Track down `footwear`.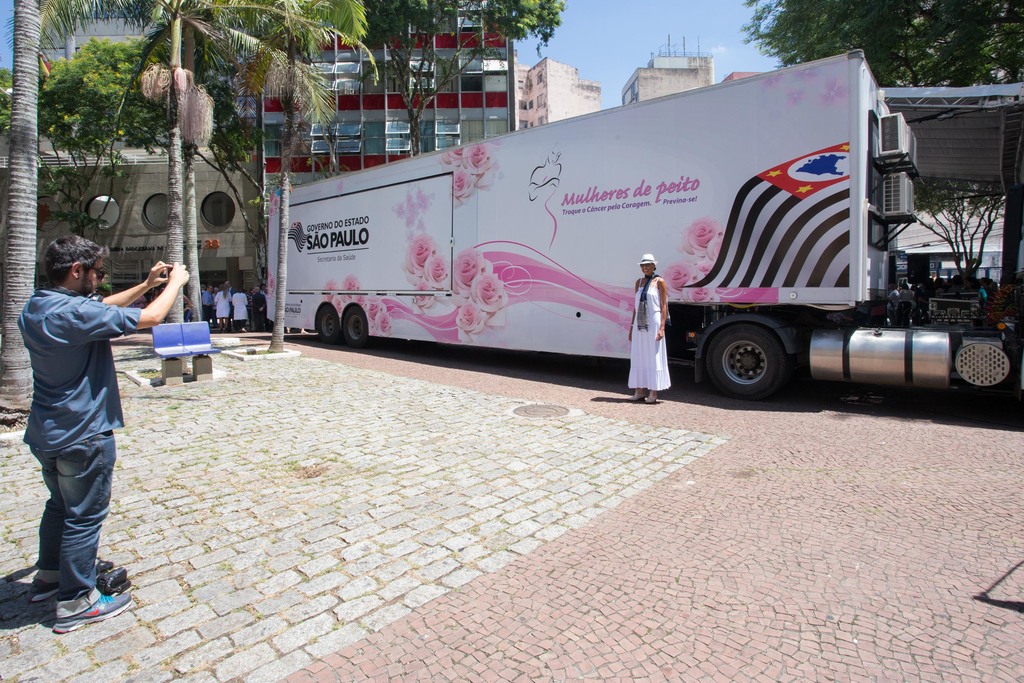
Tracked to [x1=24, y1=580, x2=61, y2=602].
